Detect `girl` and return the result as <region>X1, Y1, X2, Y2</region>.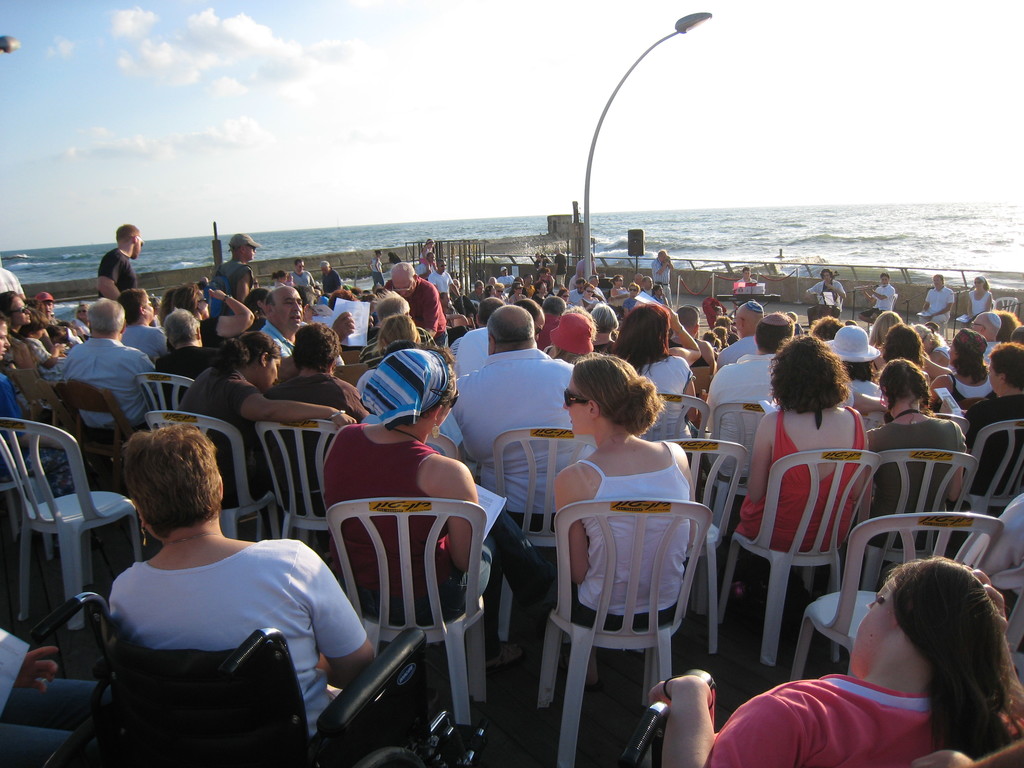
<region>725, 329, 877, 611</region>.
